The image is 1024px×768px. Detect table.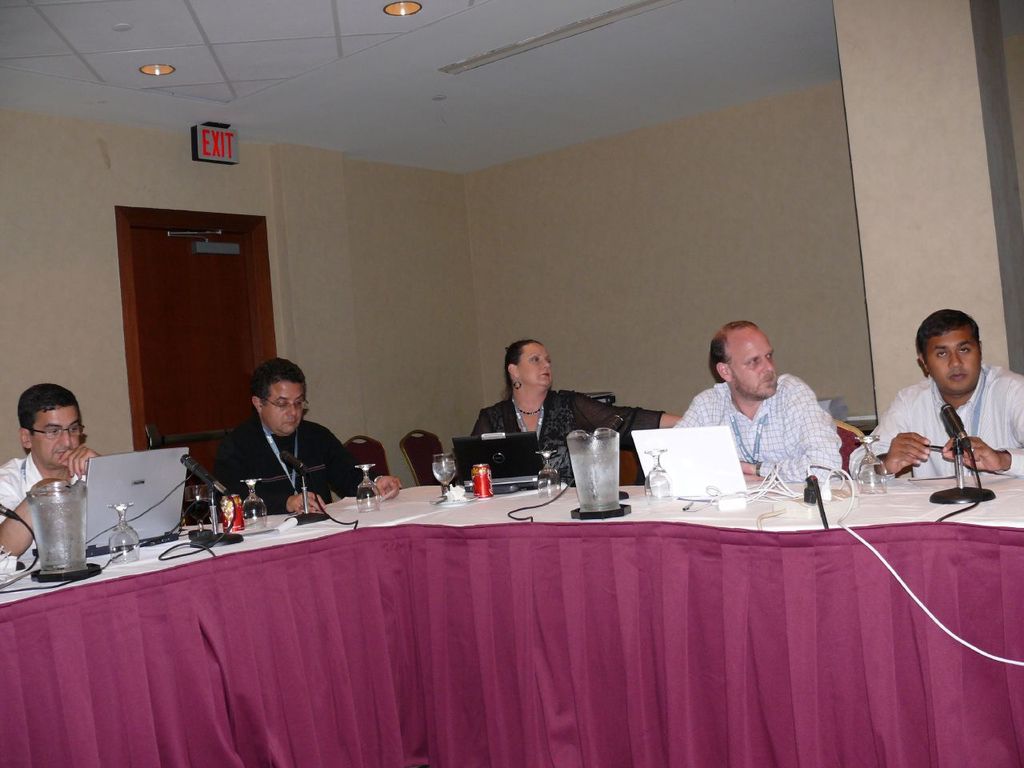
Detection: {"x1": 63, "y1": 446, "x2": 1023, "y2": 744}.
